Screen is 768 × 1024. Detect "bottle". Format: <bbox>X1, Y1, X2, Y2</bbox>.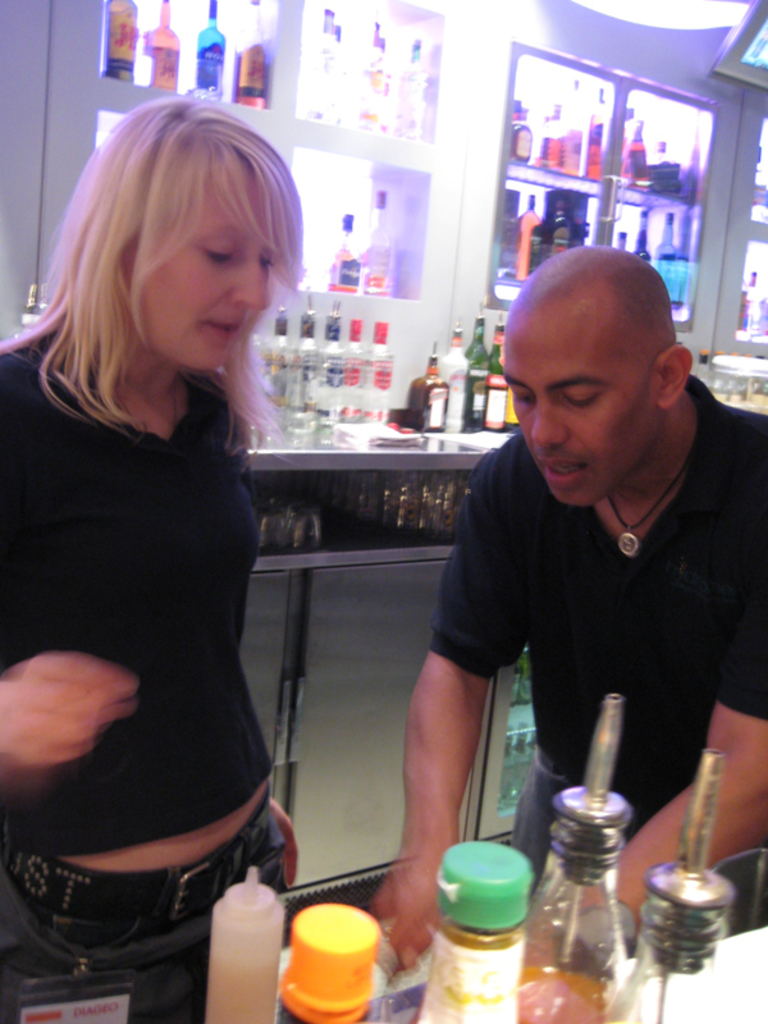
<bbox>321, 314, 352, 412</bbox>.
